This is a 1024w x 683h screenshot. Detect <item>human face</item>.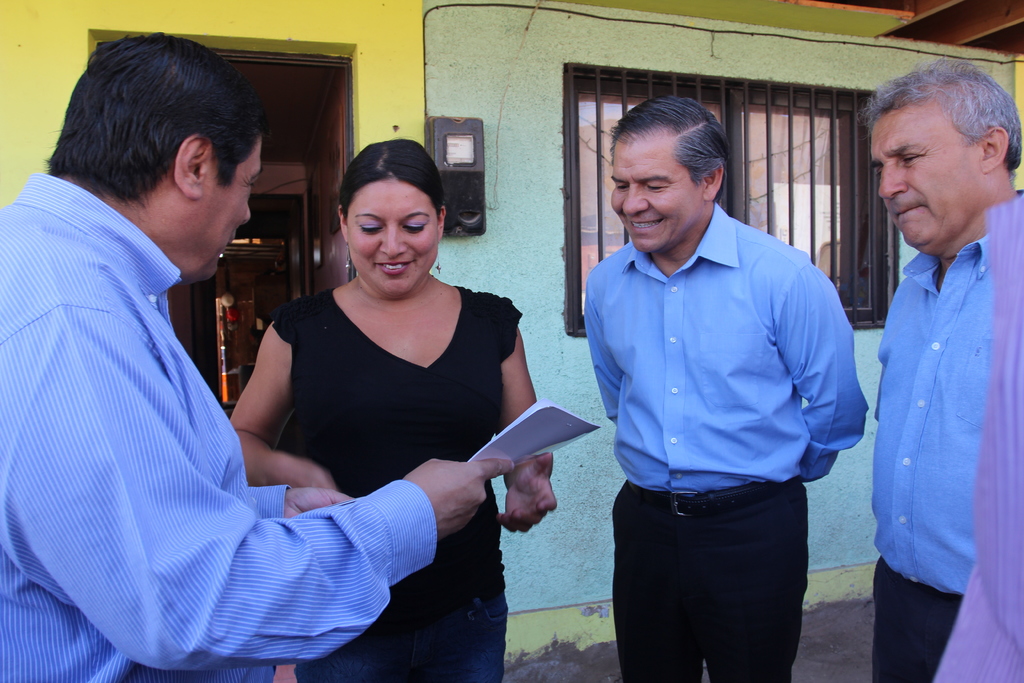
Rect(608, 129, 700, 259).
